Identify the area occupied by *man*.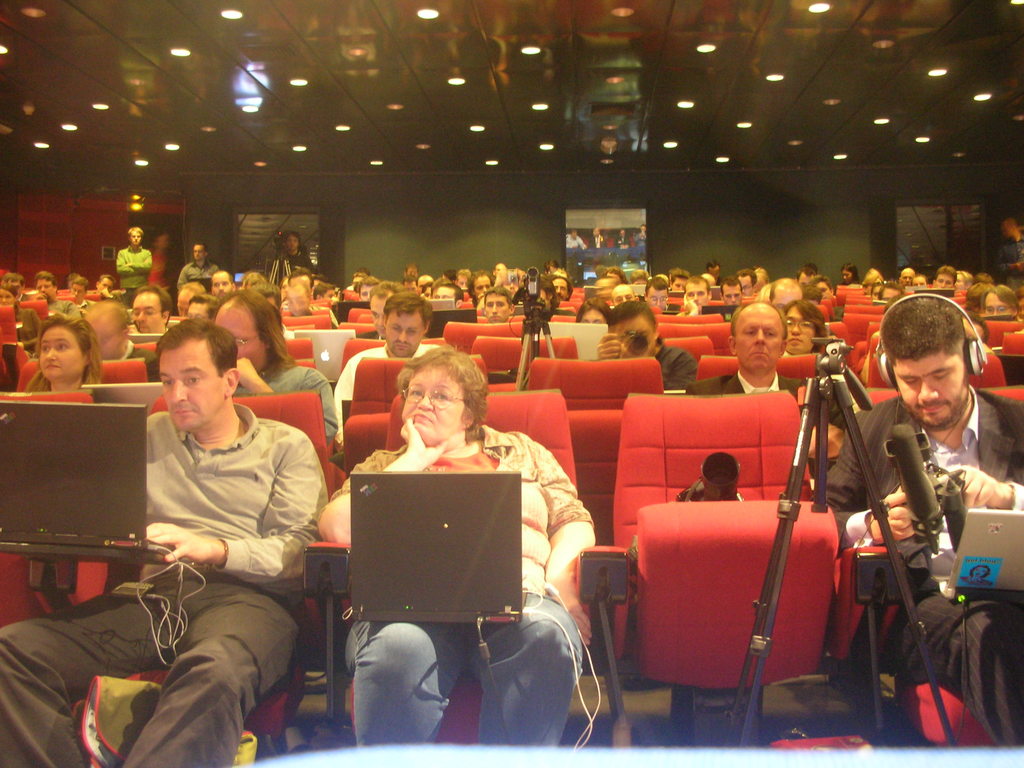
Area: region(269, 228, 313, 284).
